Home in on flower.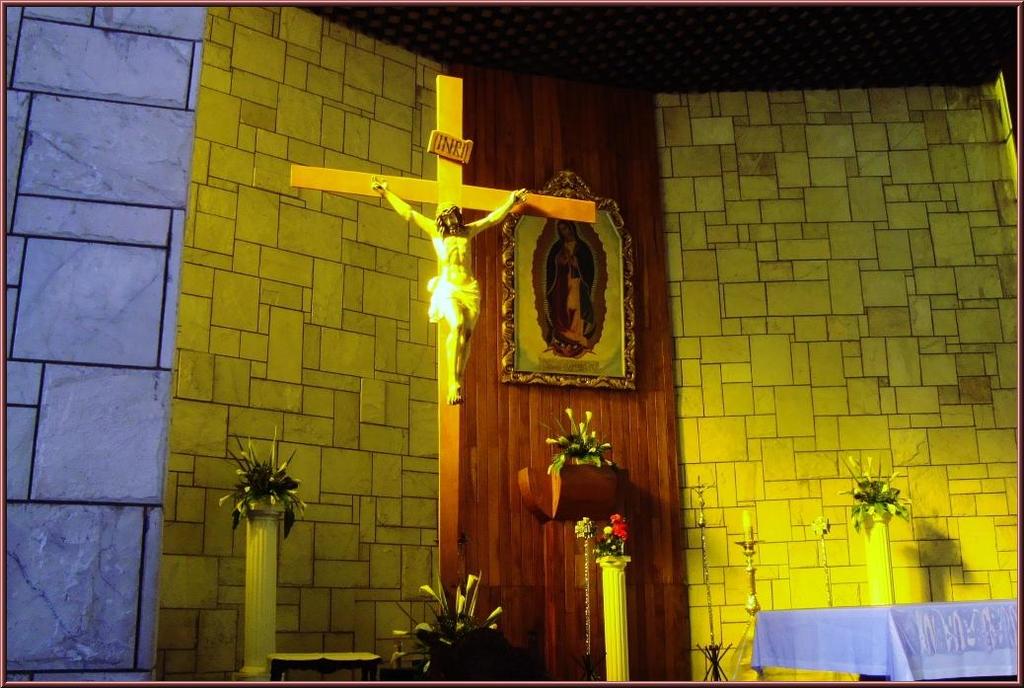
Homed in at 415/619/435/634.
